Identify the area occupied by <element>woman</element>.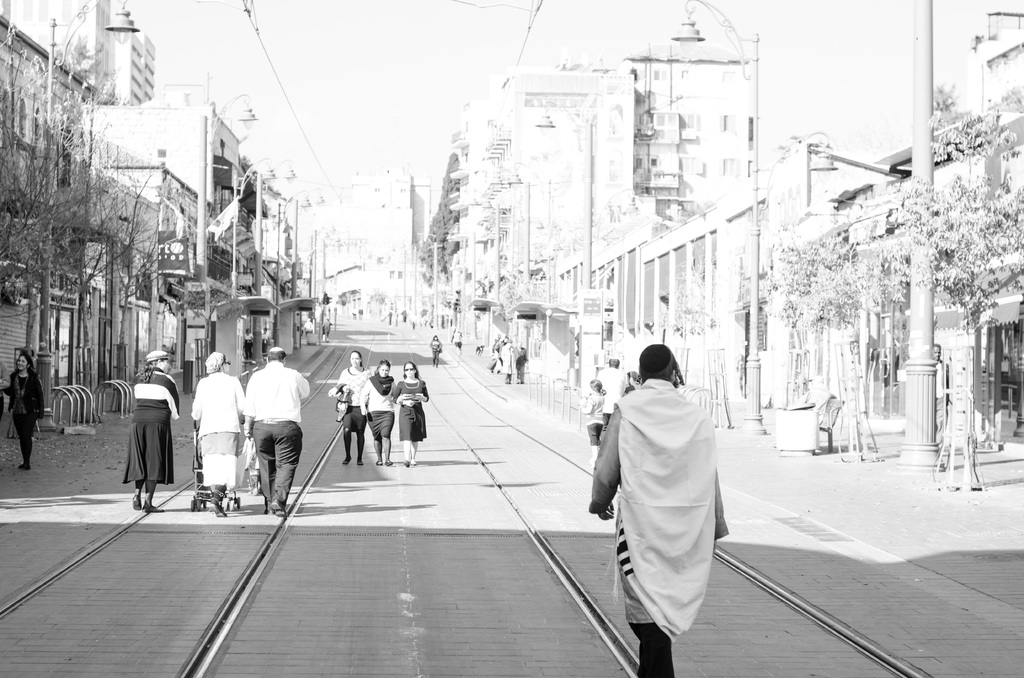
Area: region(190, 353, 246, 517).
